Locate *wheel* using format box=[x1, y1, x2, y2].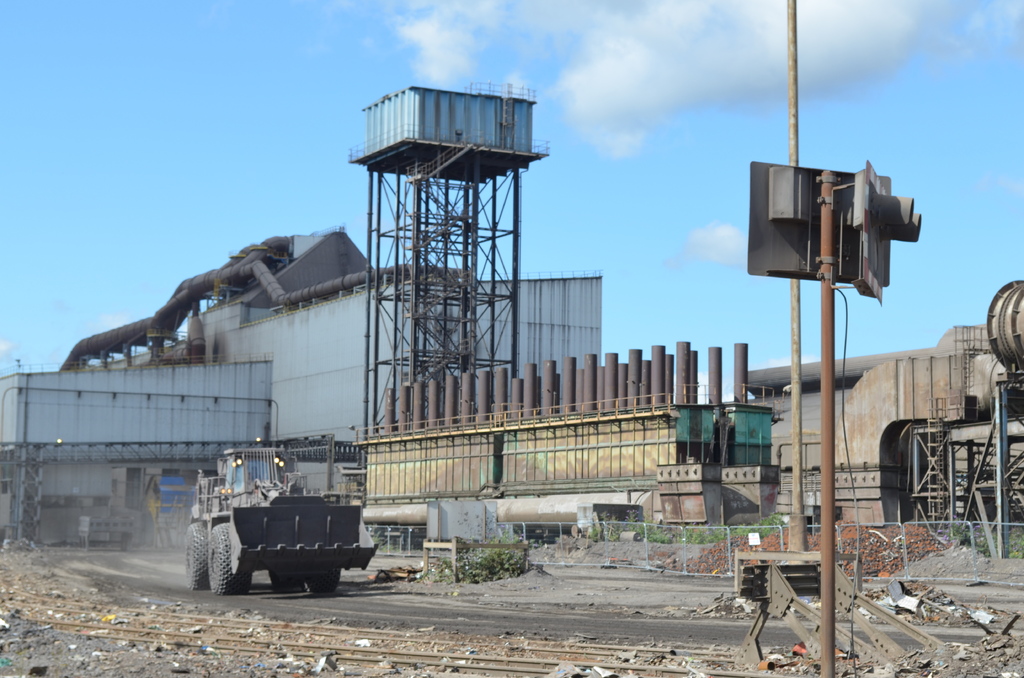
box=[182, 517, 211, 590].
